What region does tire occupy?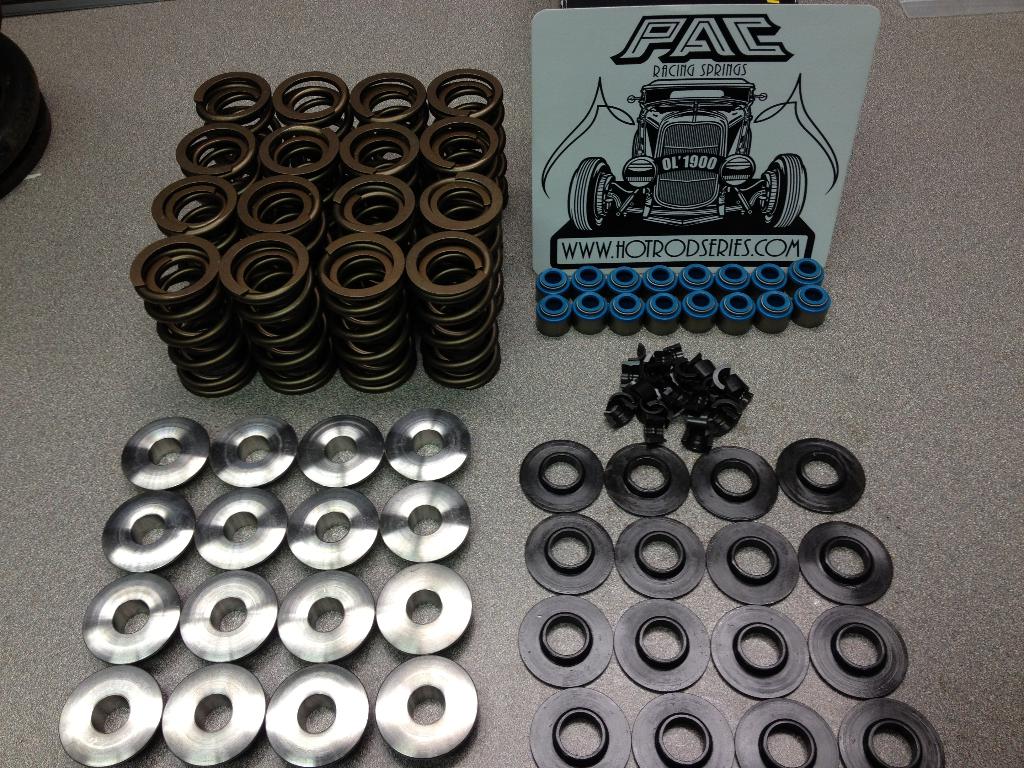
(x1=563, y1=160, x2=613, y2=230).
